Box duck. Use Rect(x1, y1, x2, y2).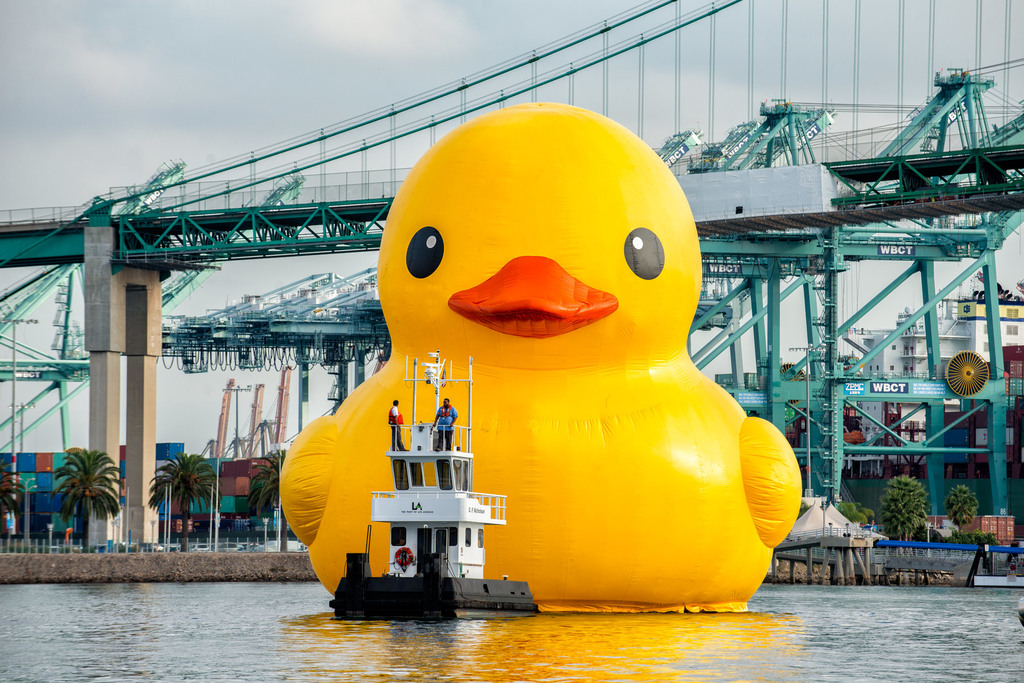
Rect(284, 134, 806, 646).
